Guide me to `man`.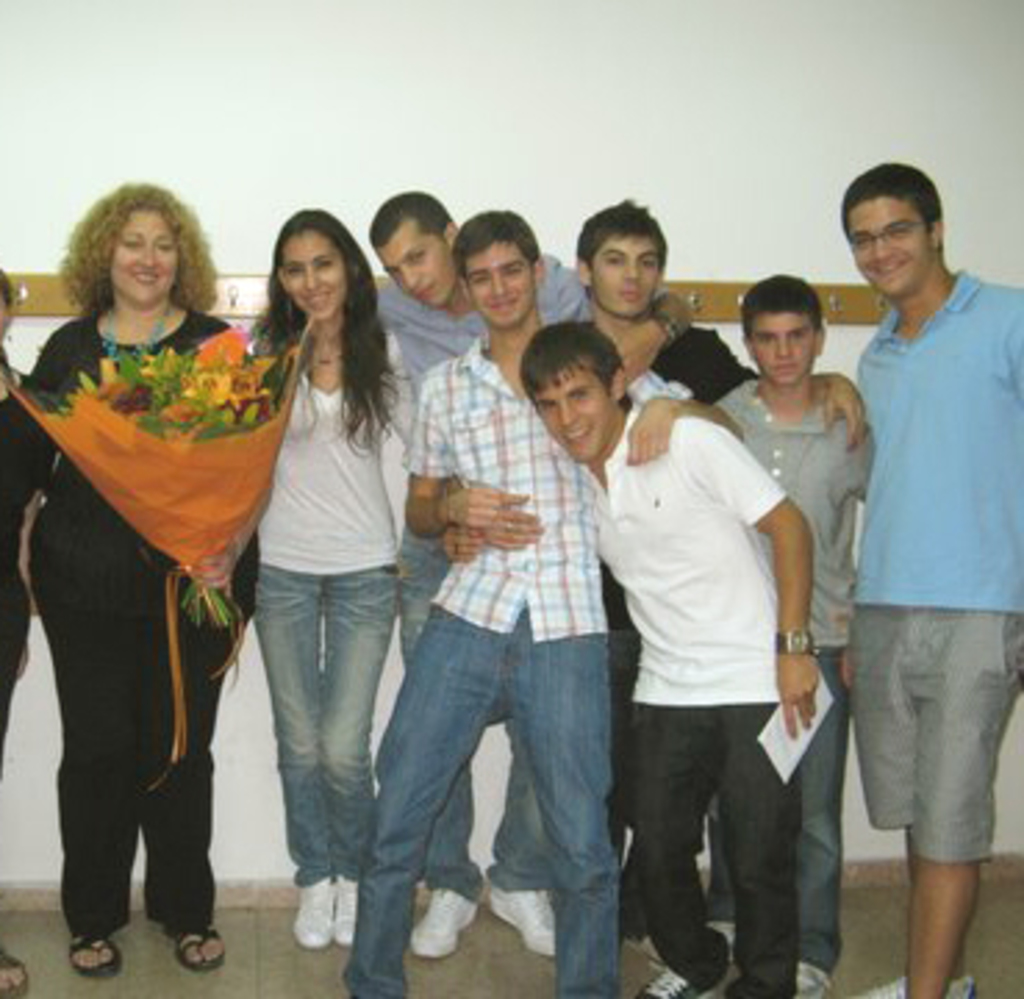
Guidance: box=[844, 164, 1021, 996].
